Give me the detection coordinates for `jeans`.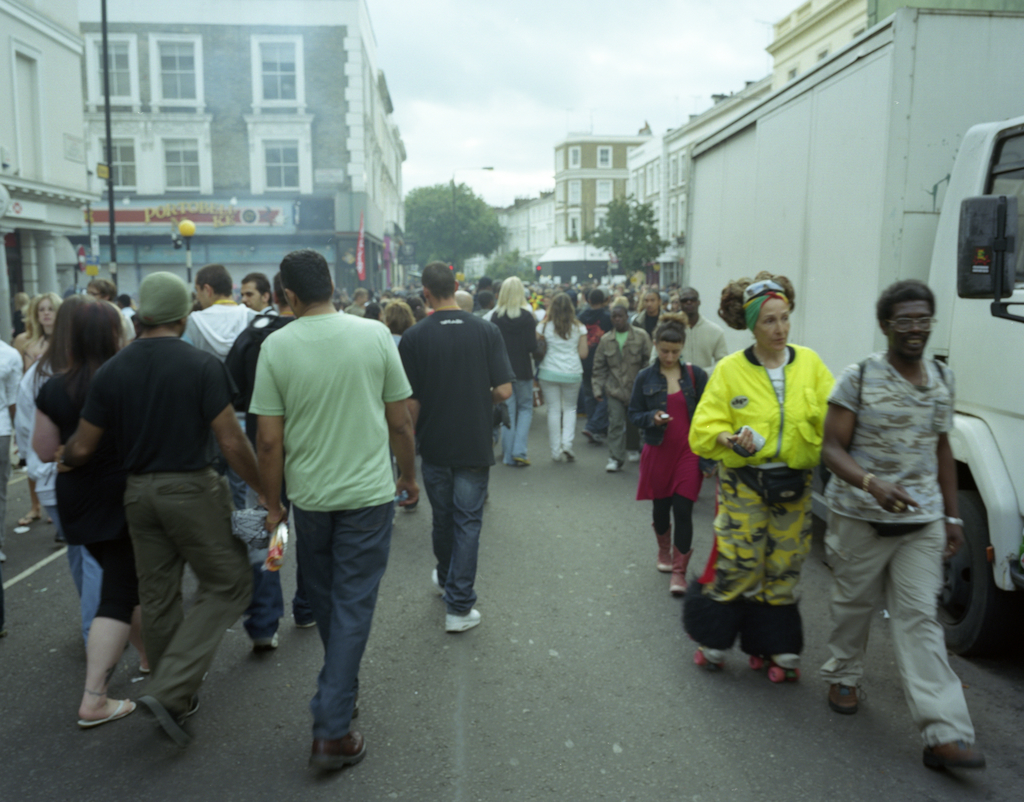
bbox(501, 380, 534, 466).
